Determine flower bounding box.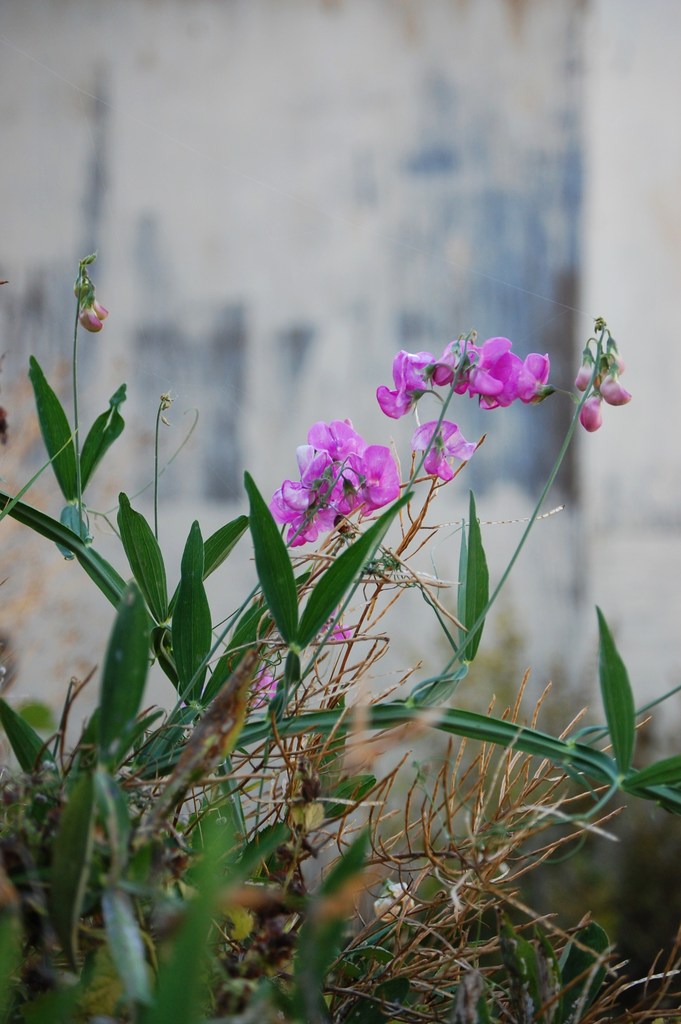
Determined: (left=373, top=345, right=441, bottom=420).
